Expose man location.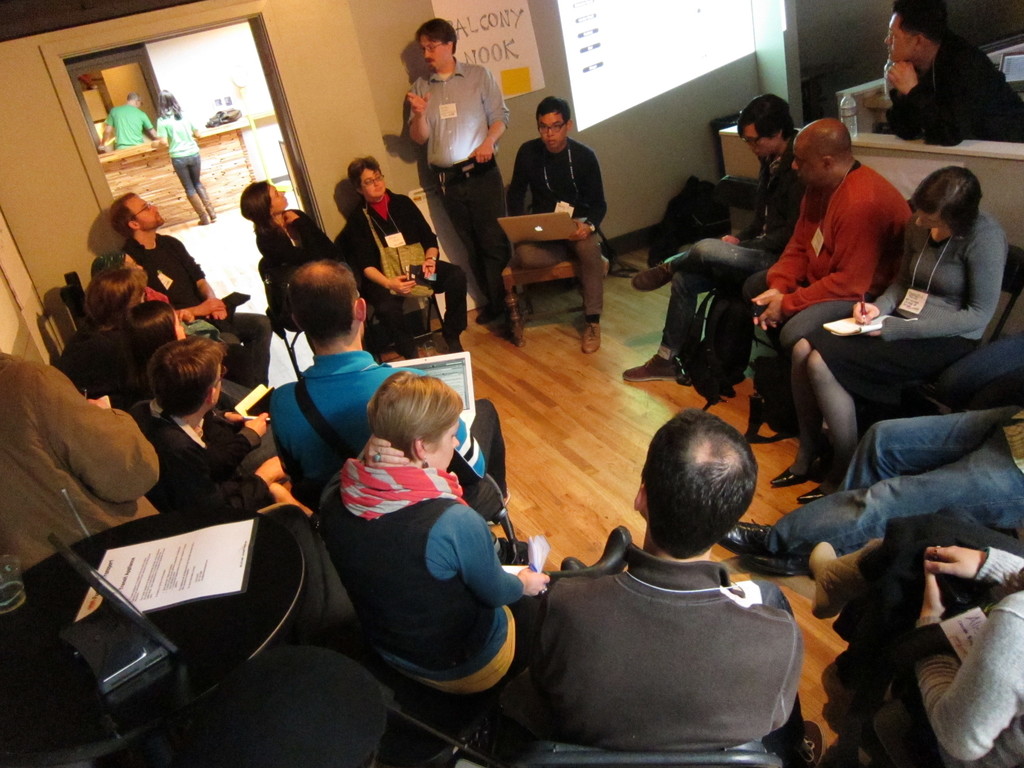
Exposed at rect(481, 369, 838, 762).
